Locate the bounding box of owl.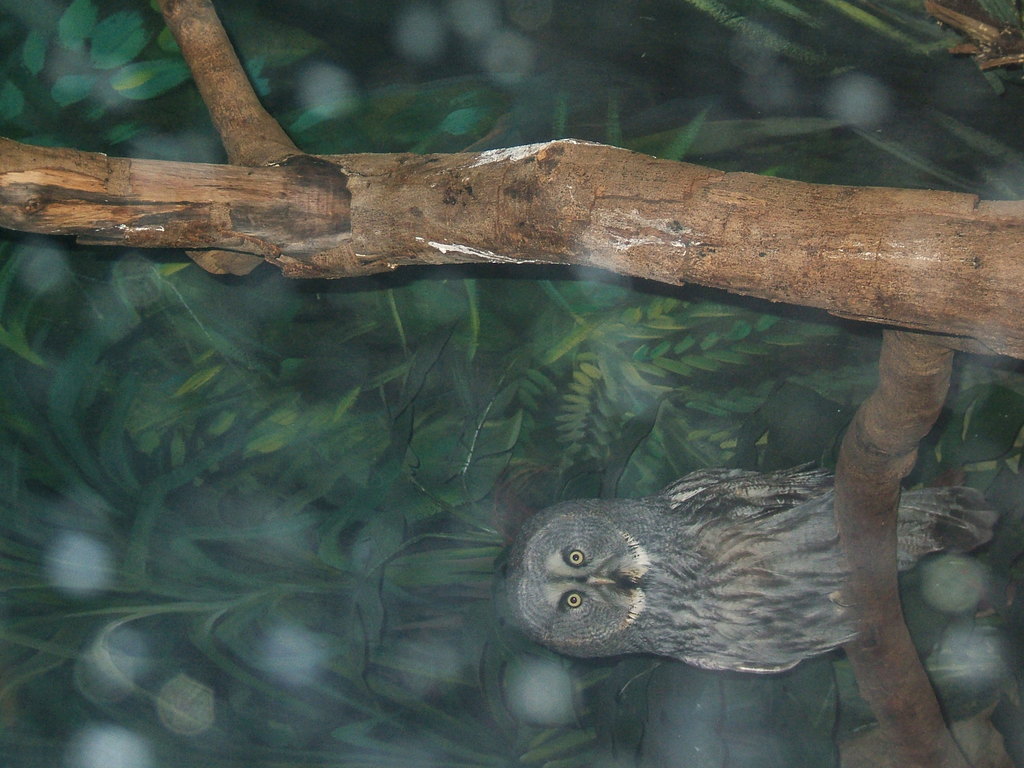
Bounding box: 511 461 1009 679.
